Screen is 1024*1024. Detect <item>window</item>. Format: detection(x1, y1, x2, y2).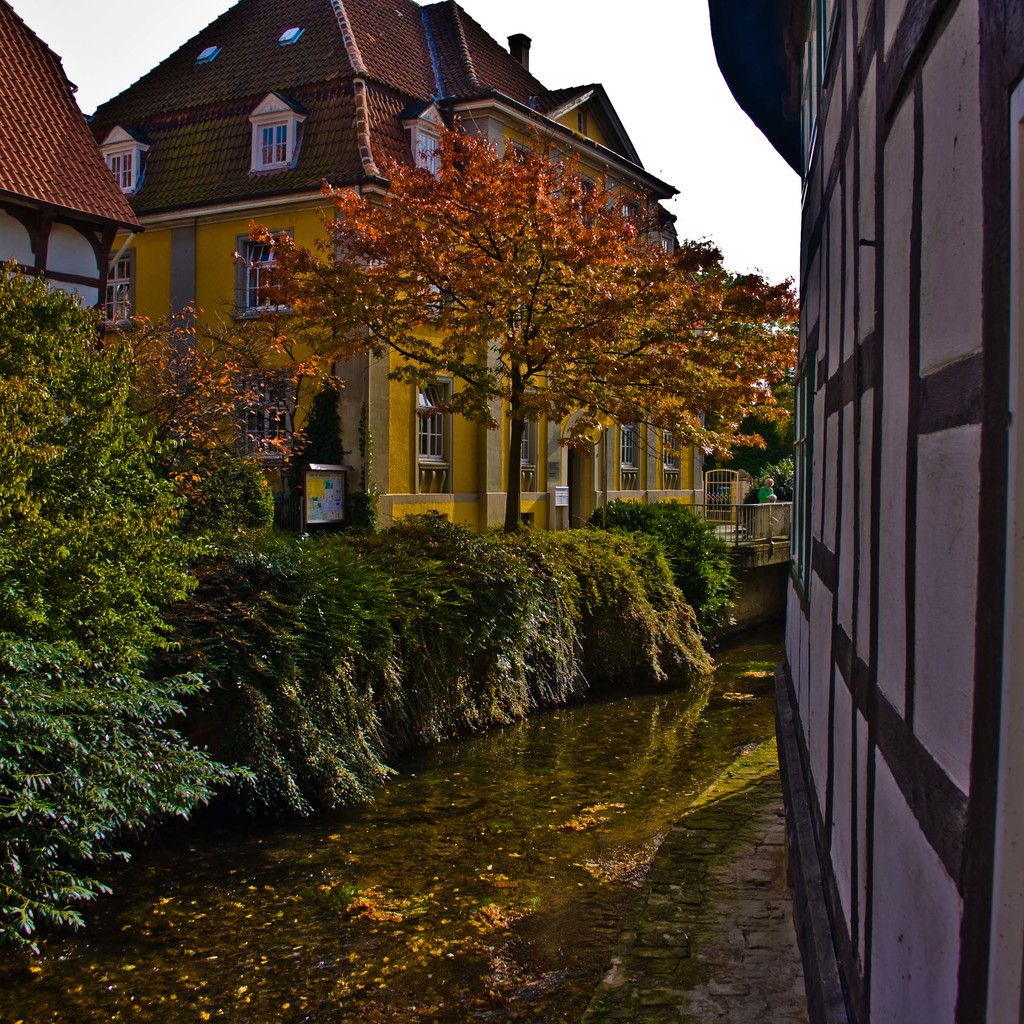
detection(237, 229, 292, 314).
